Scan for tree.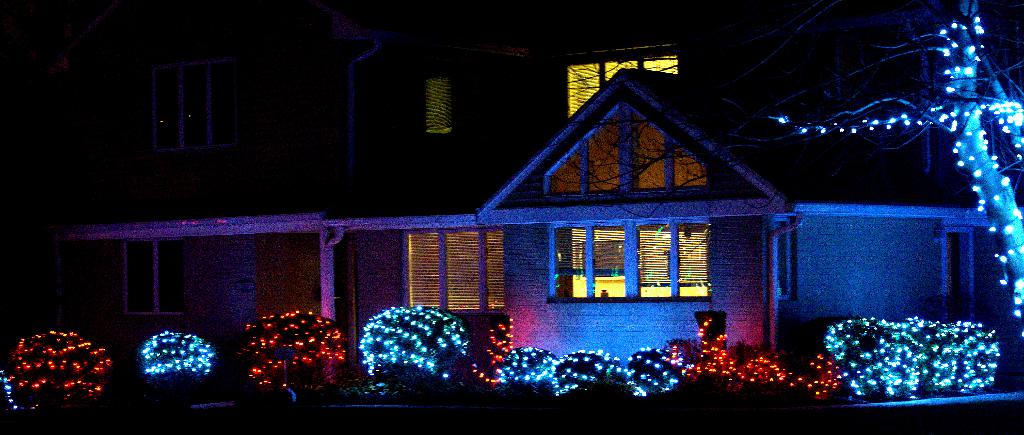
Scan result: bbox=[241, 306, 339, 394].
